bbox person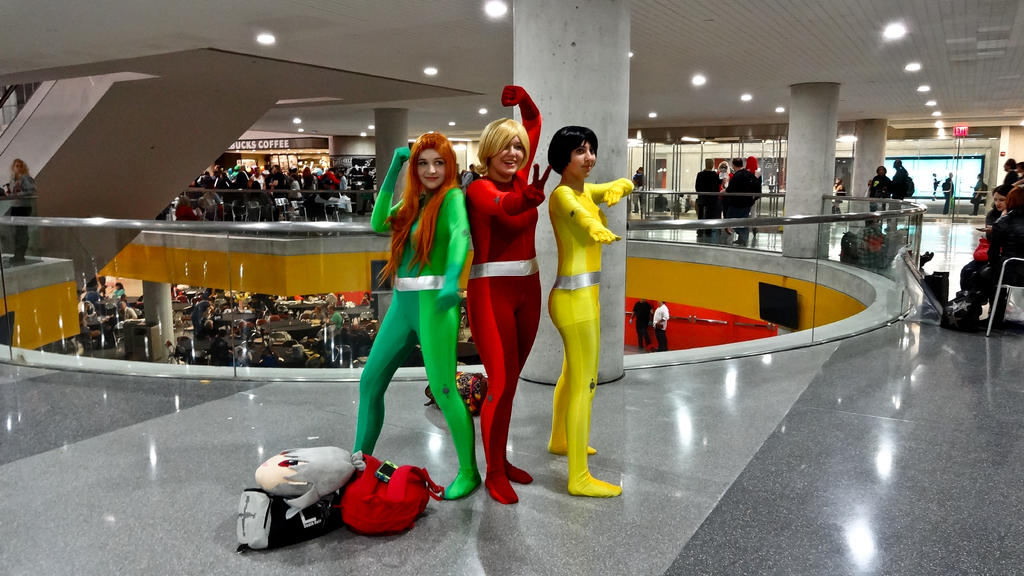
x1=696 y1=159 x2=724 y2=233
